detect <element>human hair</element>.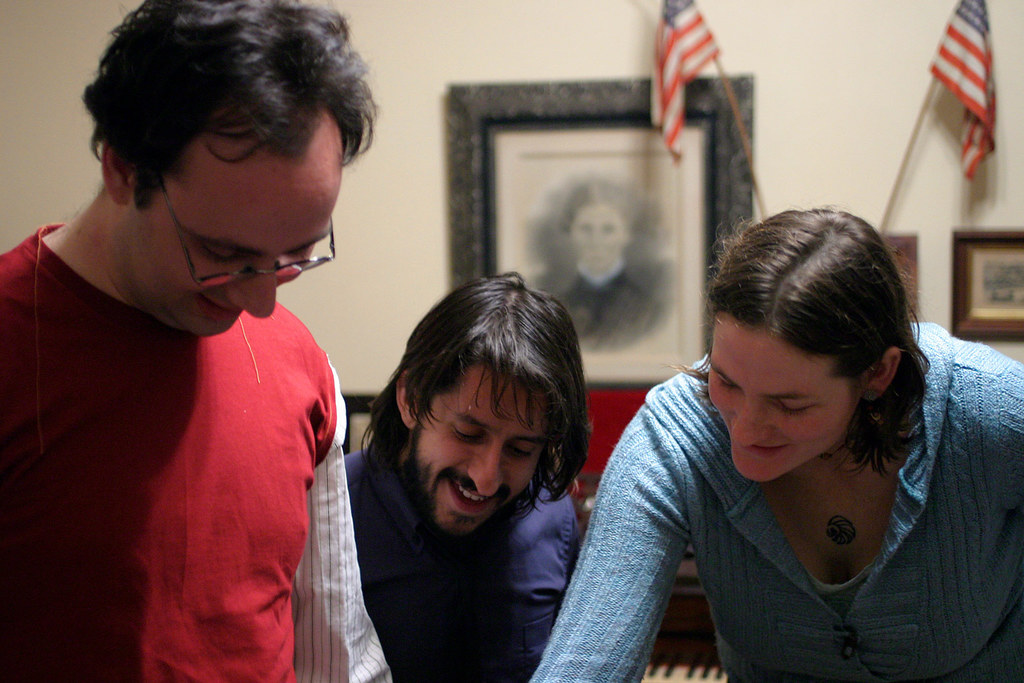
Detected at <region>81, 0, 367, 250</region>.
